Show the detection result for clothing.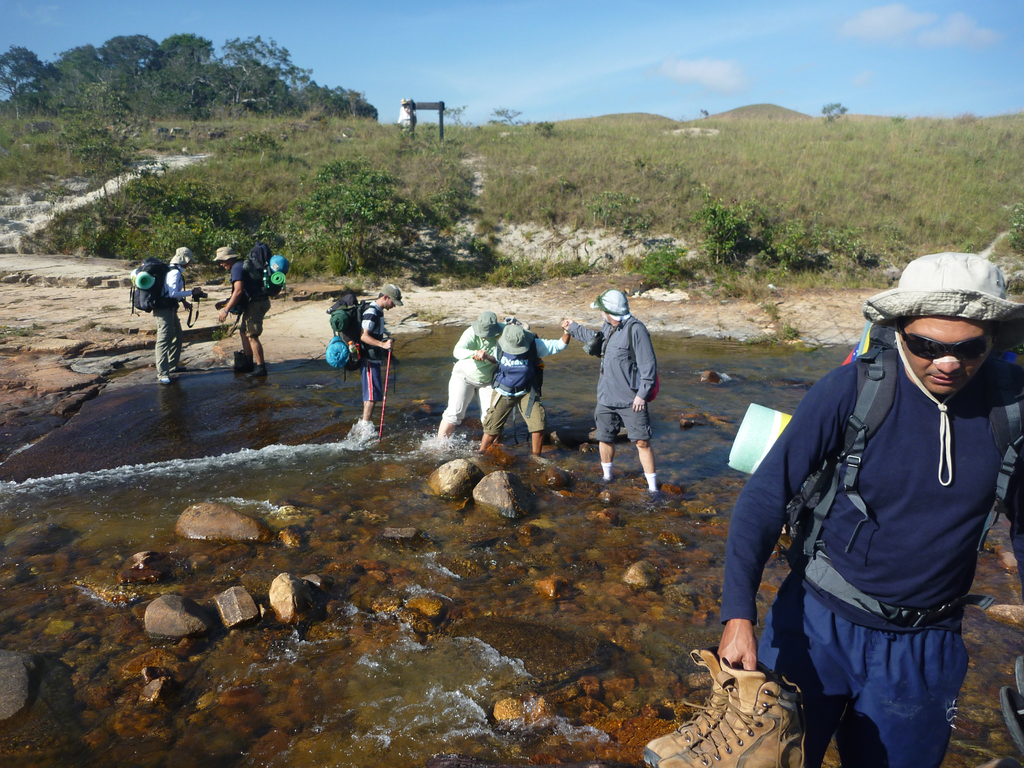
bbox=(752, 252, 1015, 737).
